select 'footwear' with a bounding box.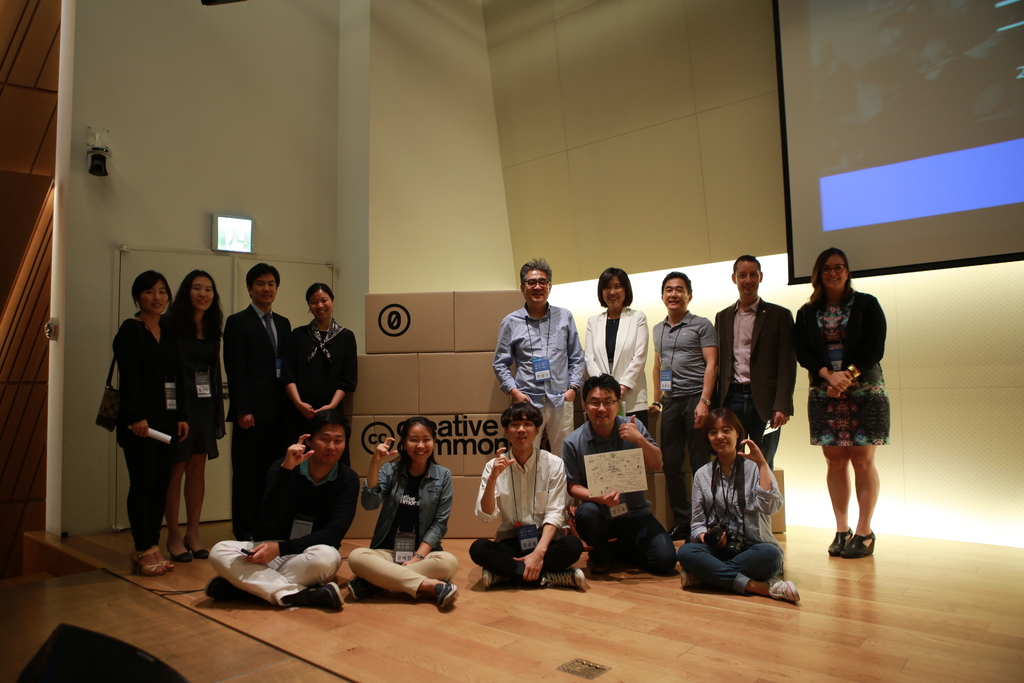
crop(300, 582, 346, 611).
